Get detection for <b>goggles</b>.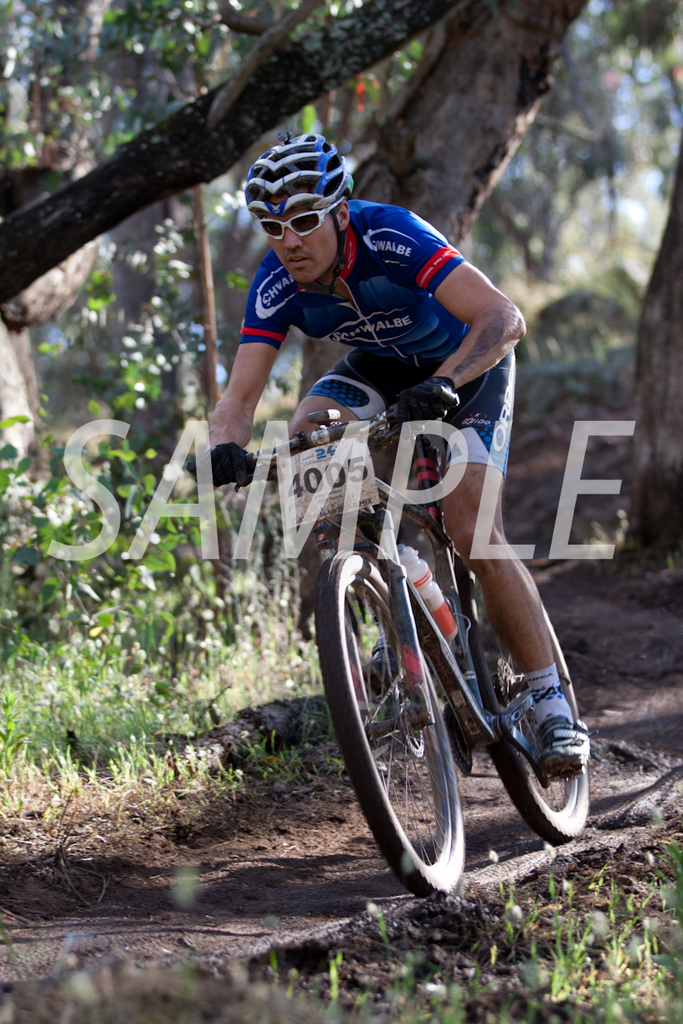
Detection: crop(259, 194, 346, 240).
